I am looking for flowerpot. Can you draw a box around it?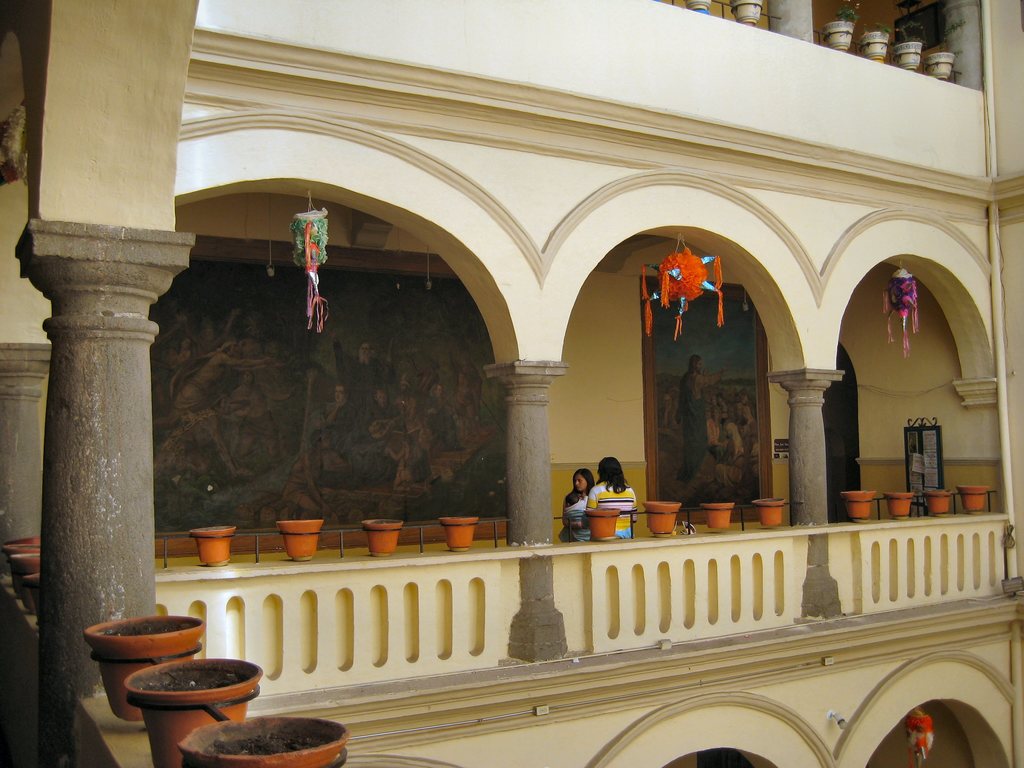
Sure, the bounding box is rect(730, 0, 765, 26).
